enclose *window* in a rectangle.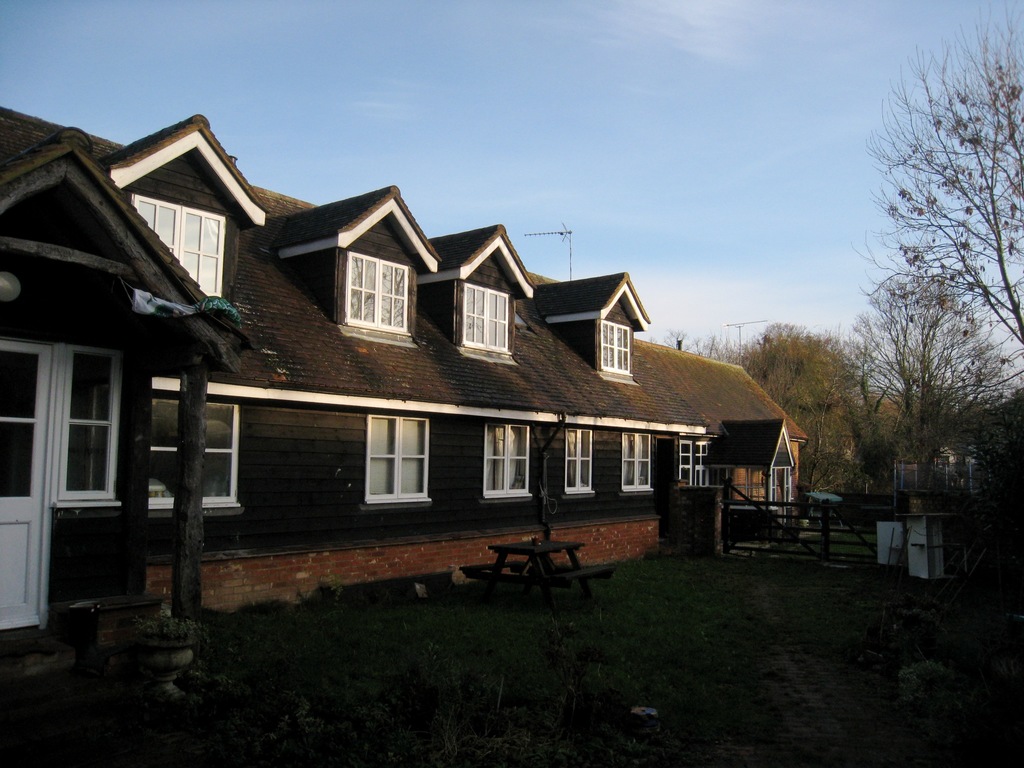
bbox(620, 431, 657, 495).
